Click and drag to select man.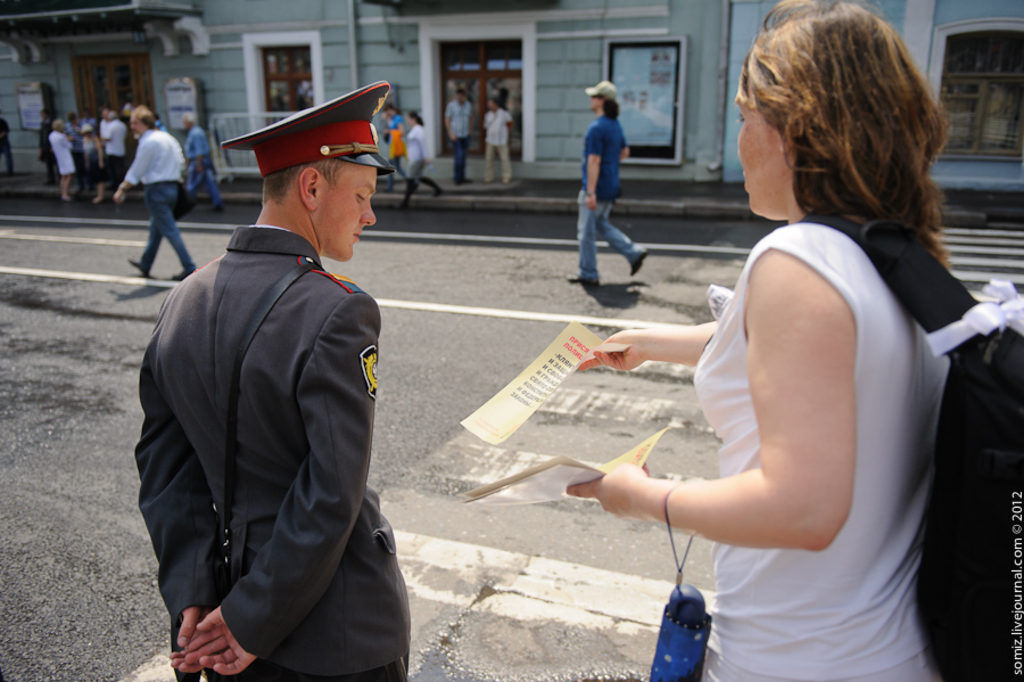
Selection: [560,76,650,296].
